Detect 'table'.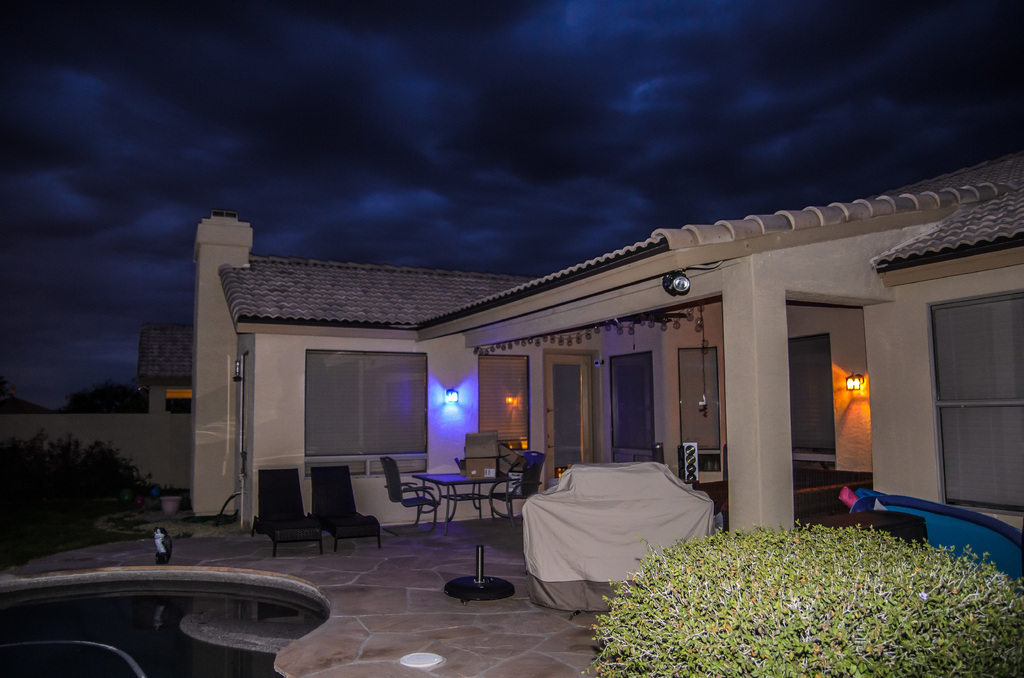
Detected at box(412, 467, 511, 534).
